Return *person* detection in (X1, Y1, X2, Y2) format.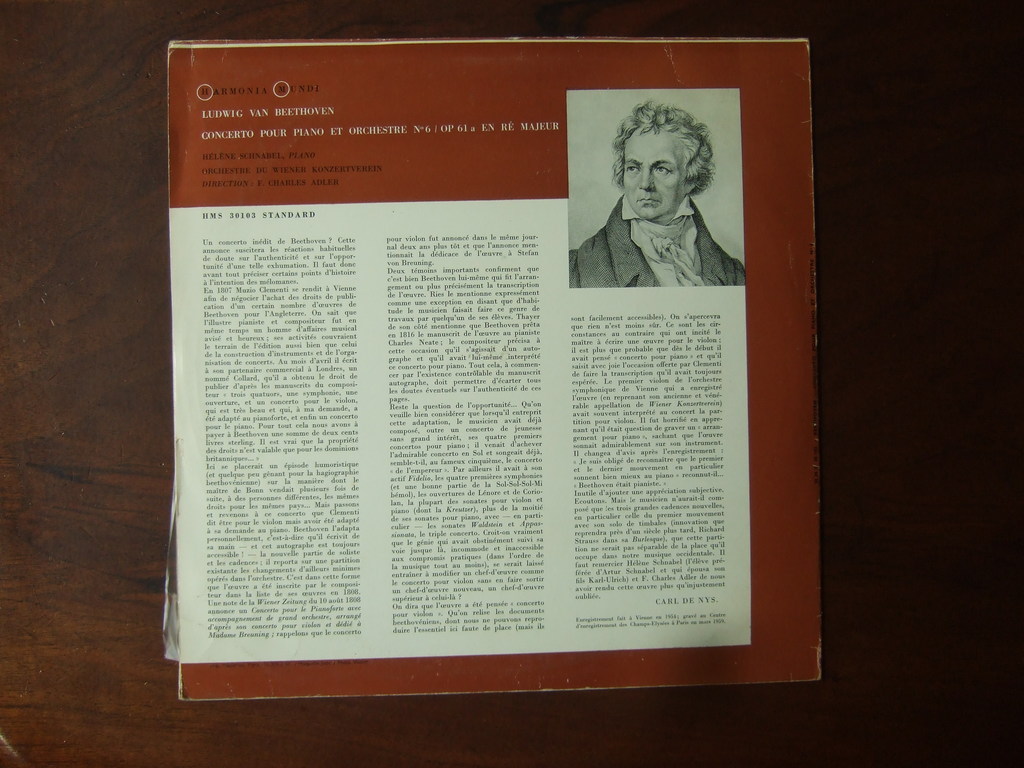
(579, 100, 724, 301).
